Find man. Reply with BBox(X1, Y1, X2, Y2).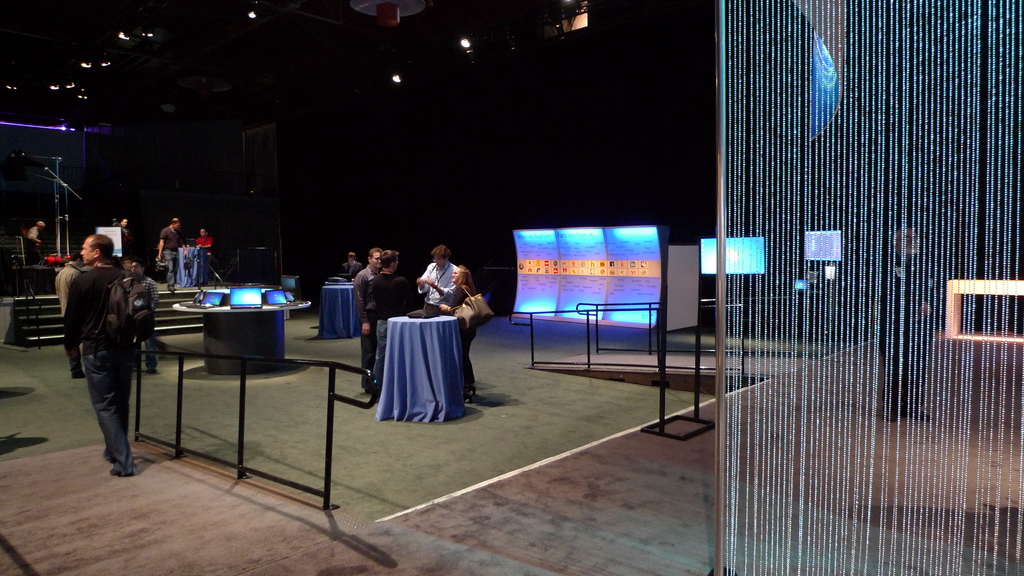
BBox(365, 248, 409, 399).
